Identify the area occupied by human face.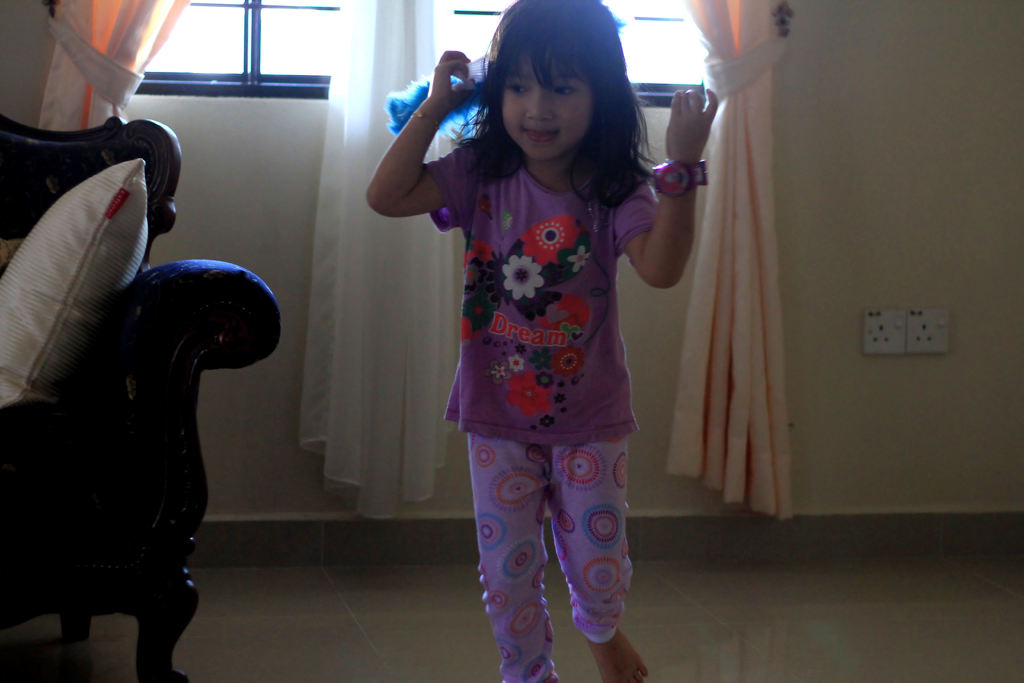
Area: left=499, top=50, right=596, bottom=162.
